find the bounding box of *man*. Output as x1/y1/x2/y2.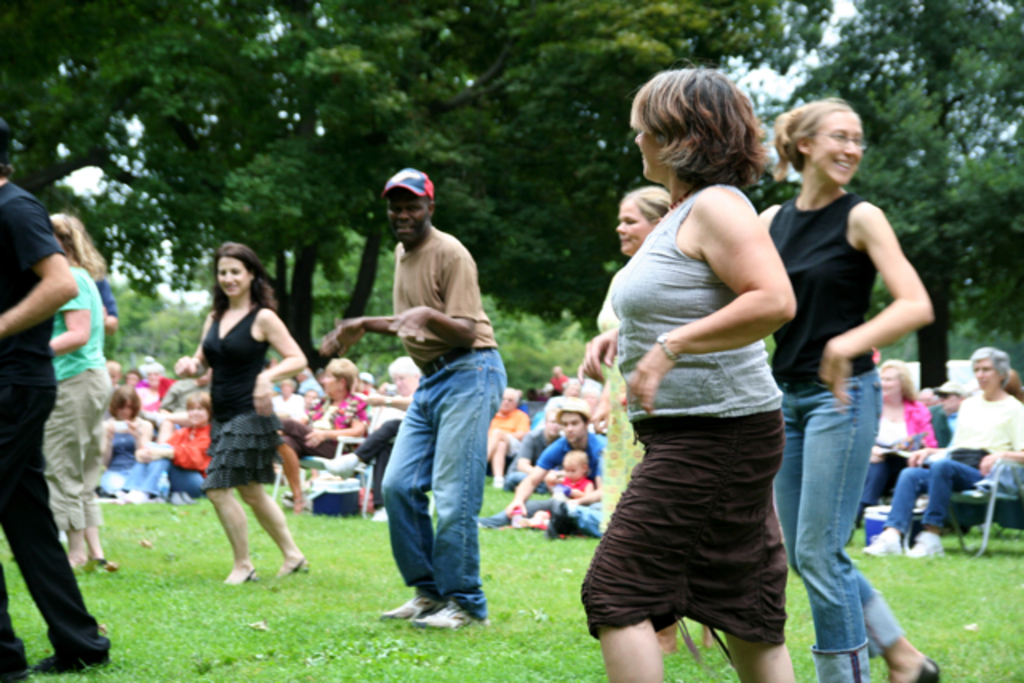
474/400/613/528.
